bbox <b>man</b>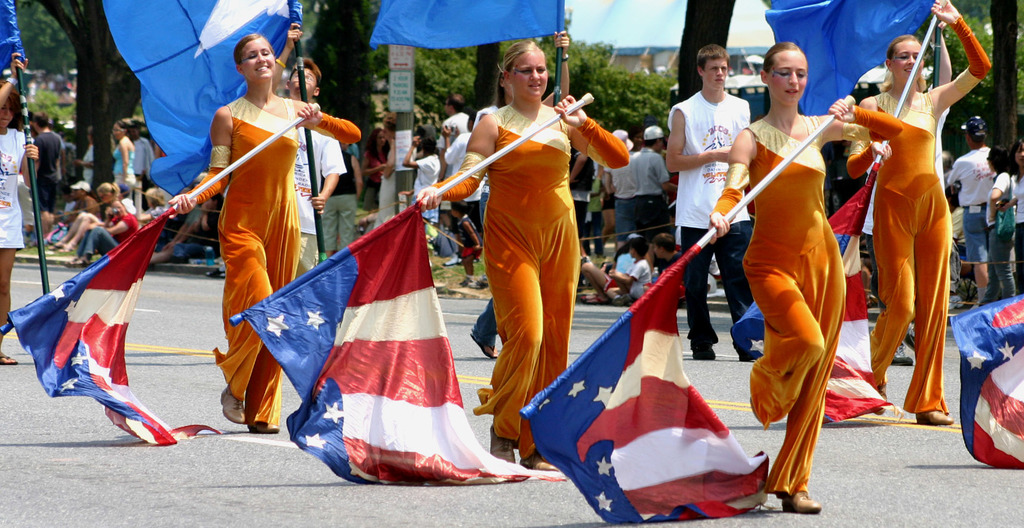
438:93:476:143
